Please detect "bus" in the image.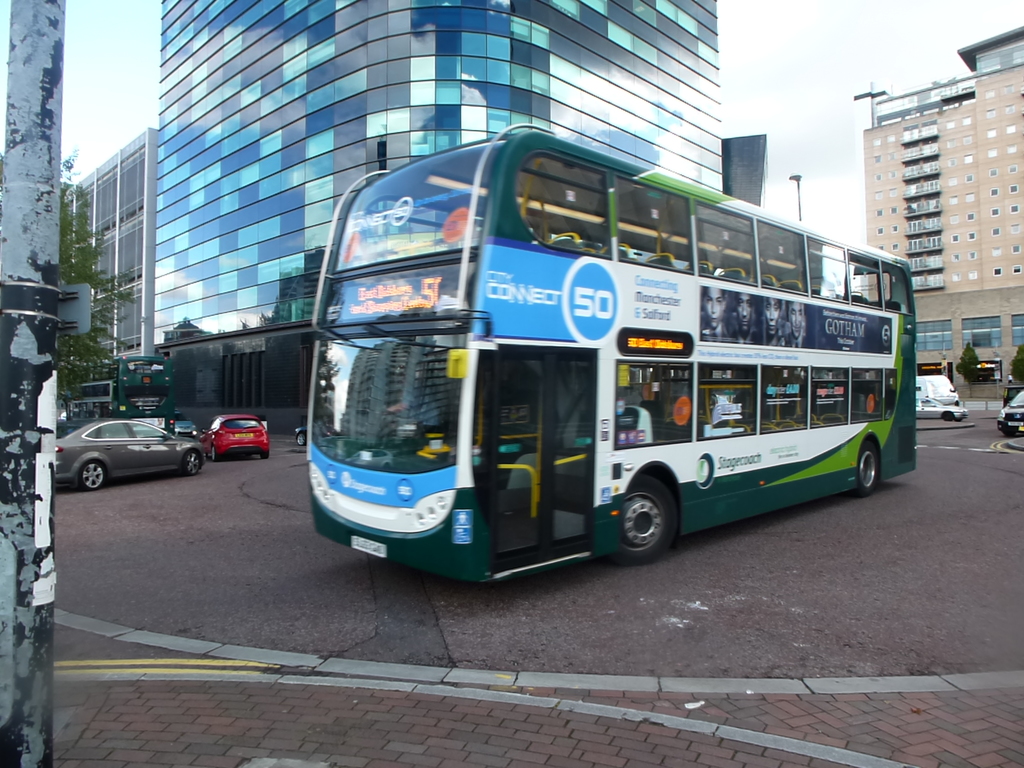
rect(307, 124, 922, 584).
